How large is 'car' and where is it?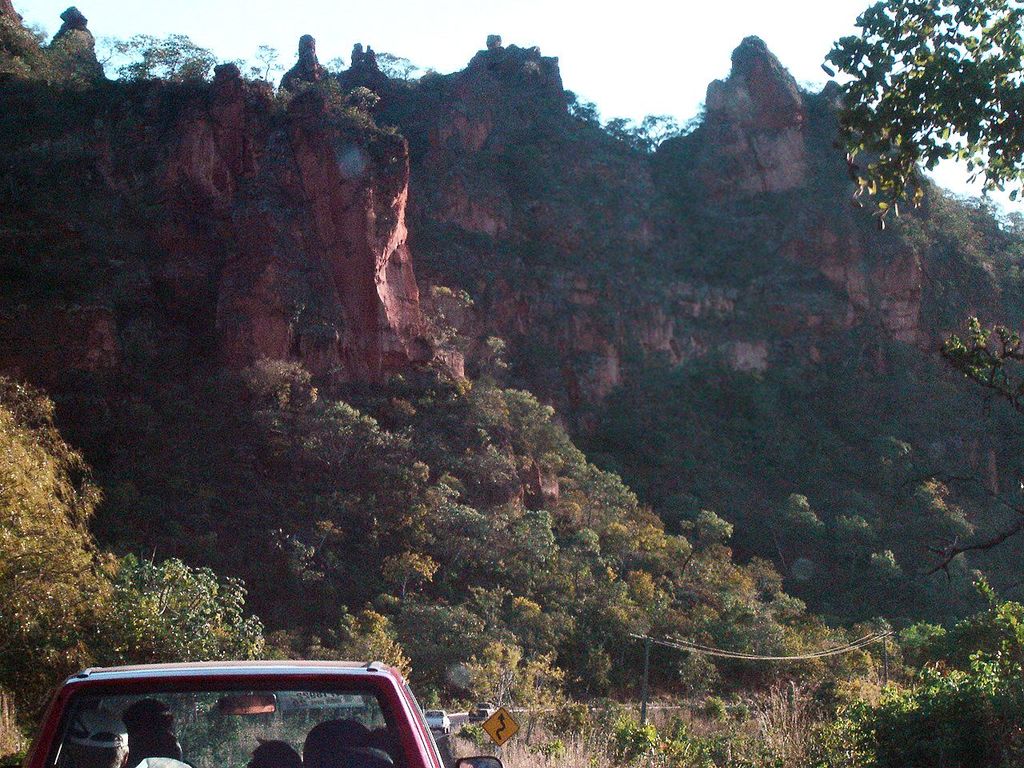
Bounding box: 423, 710, 451, 734.
